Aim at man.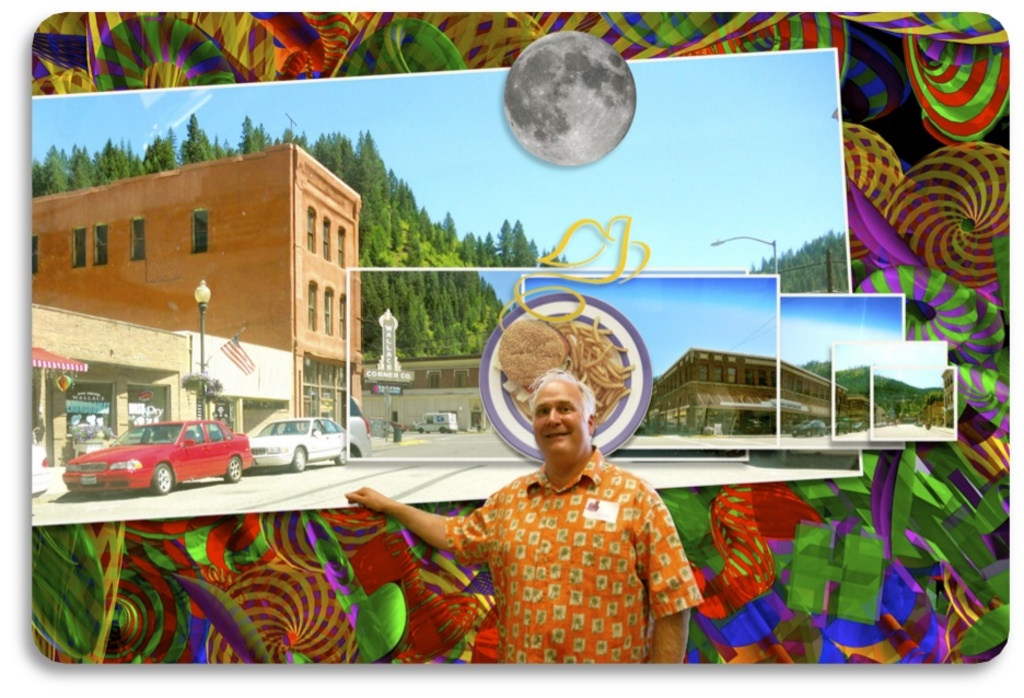
Aimed at Rect(351, 371, 702, 665).
